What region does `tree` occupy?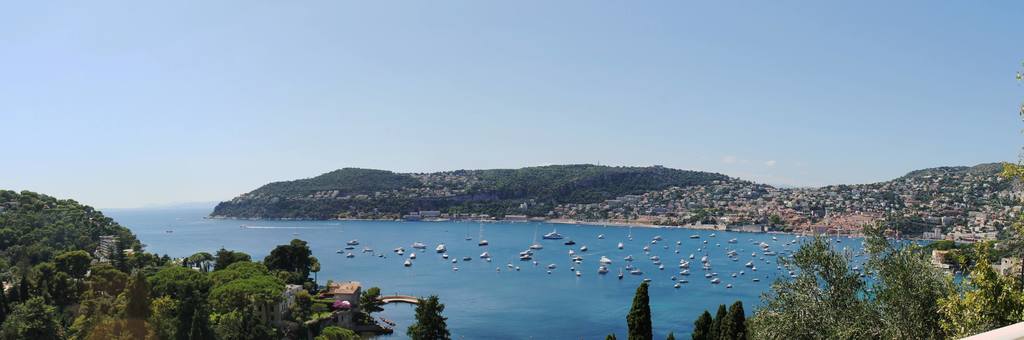
select_region(754, 236, 895, 339).
